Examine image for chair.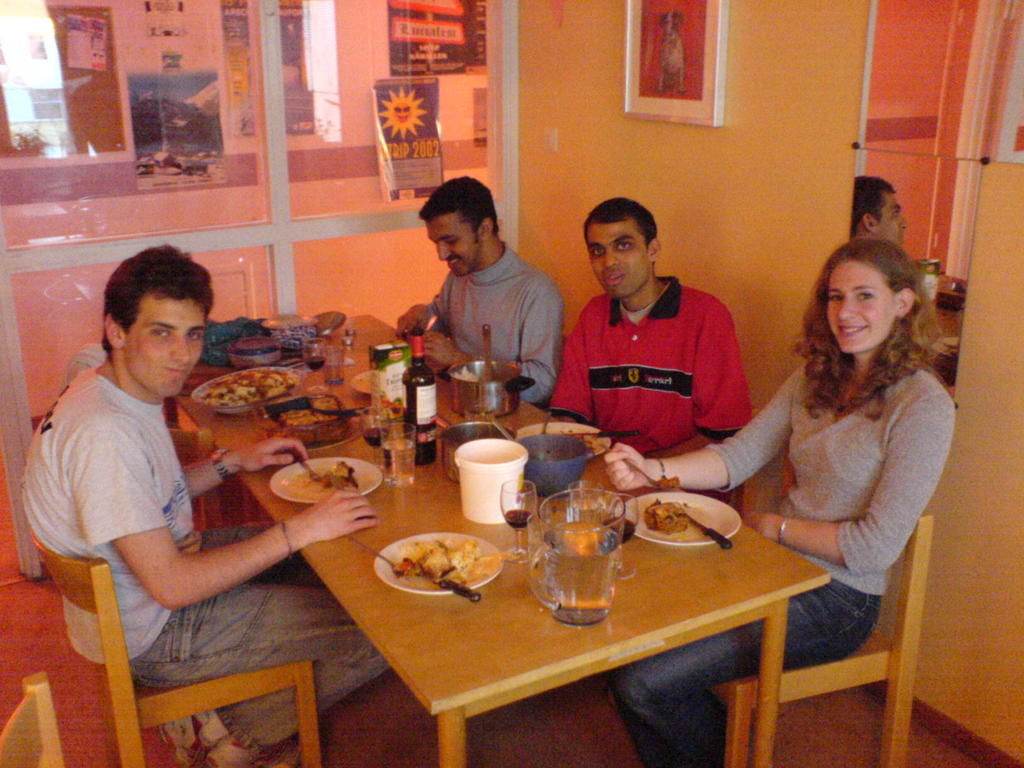
Examination result: bbox(28, 527, 318, 767).
